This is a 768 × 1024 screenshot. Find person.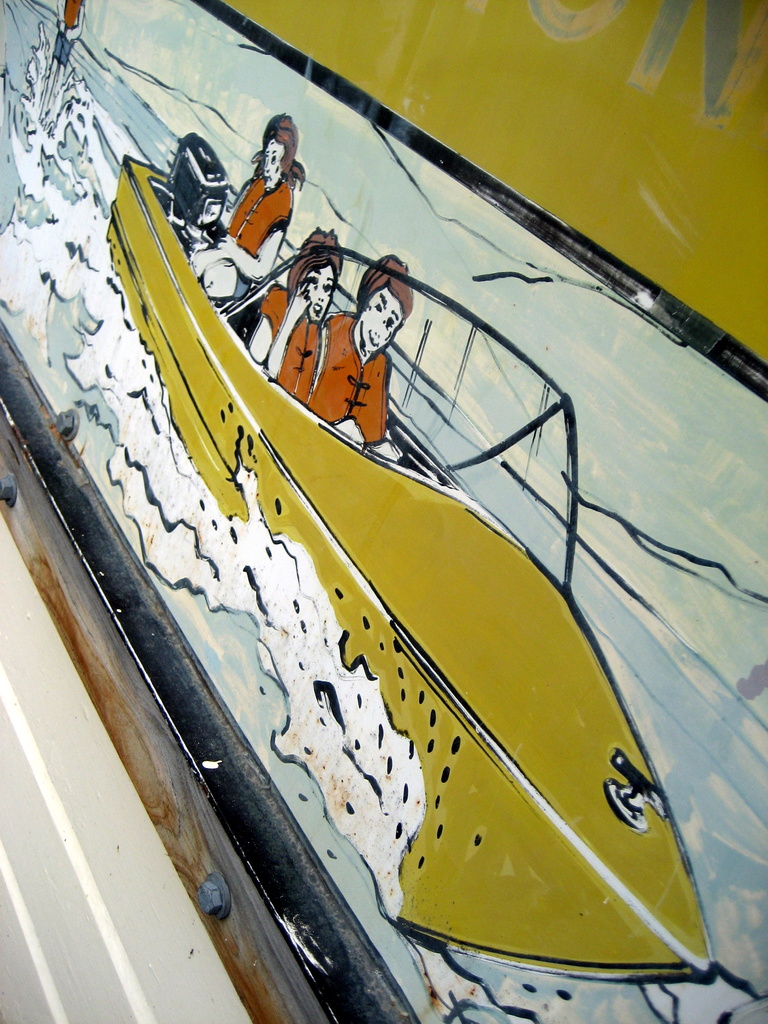
Bounding box: x1=248, y1=225, x2=346, y2=410.
